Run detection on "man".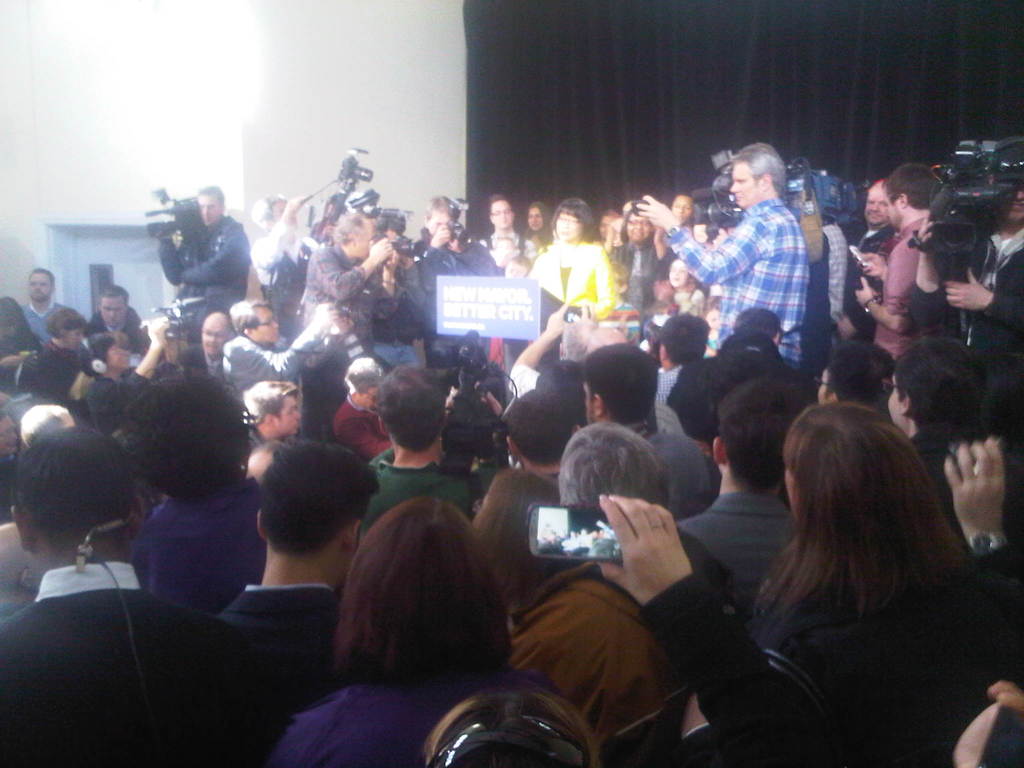
Result: [x1=17, y1=405, x2=76, y2=450].
